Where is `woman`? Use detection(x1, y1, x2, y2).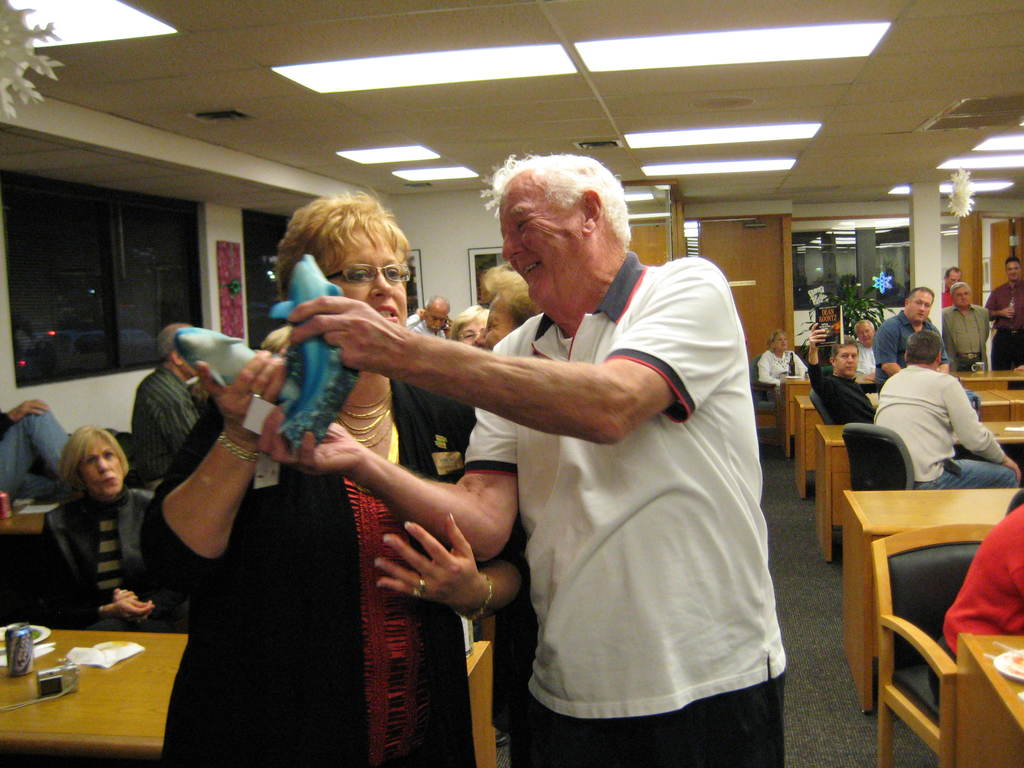
detection(141, 180, 490, 767).
